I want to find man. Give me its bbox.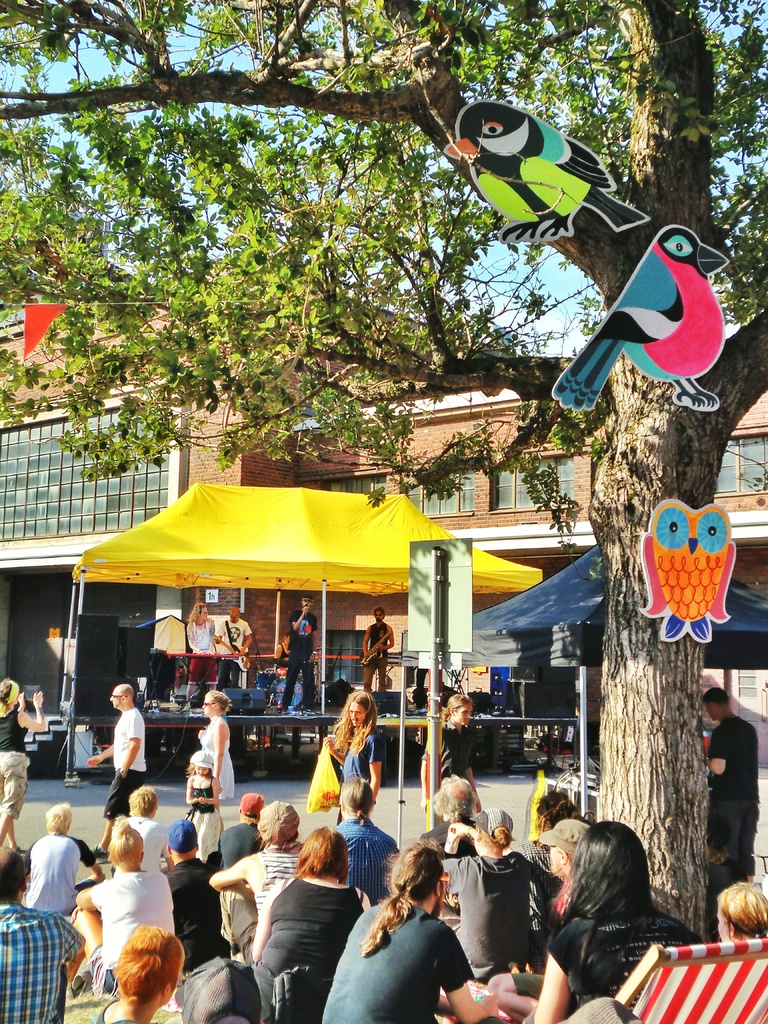
324, 694, 382, 824.
